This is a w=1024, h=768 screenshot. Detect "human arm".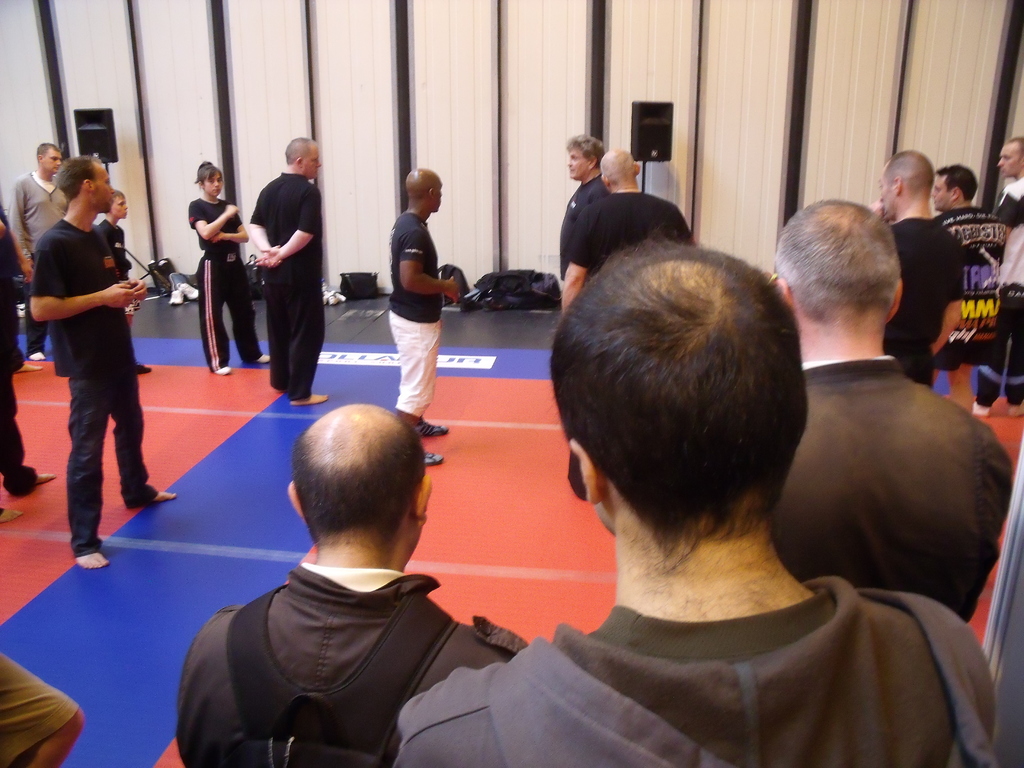
[255,183,317,262].
